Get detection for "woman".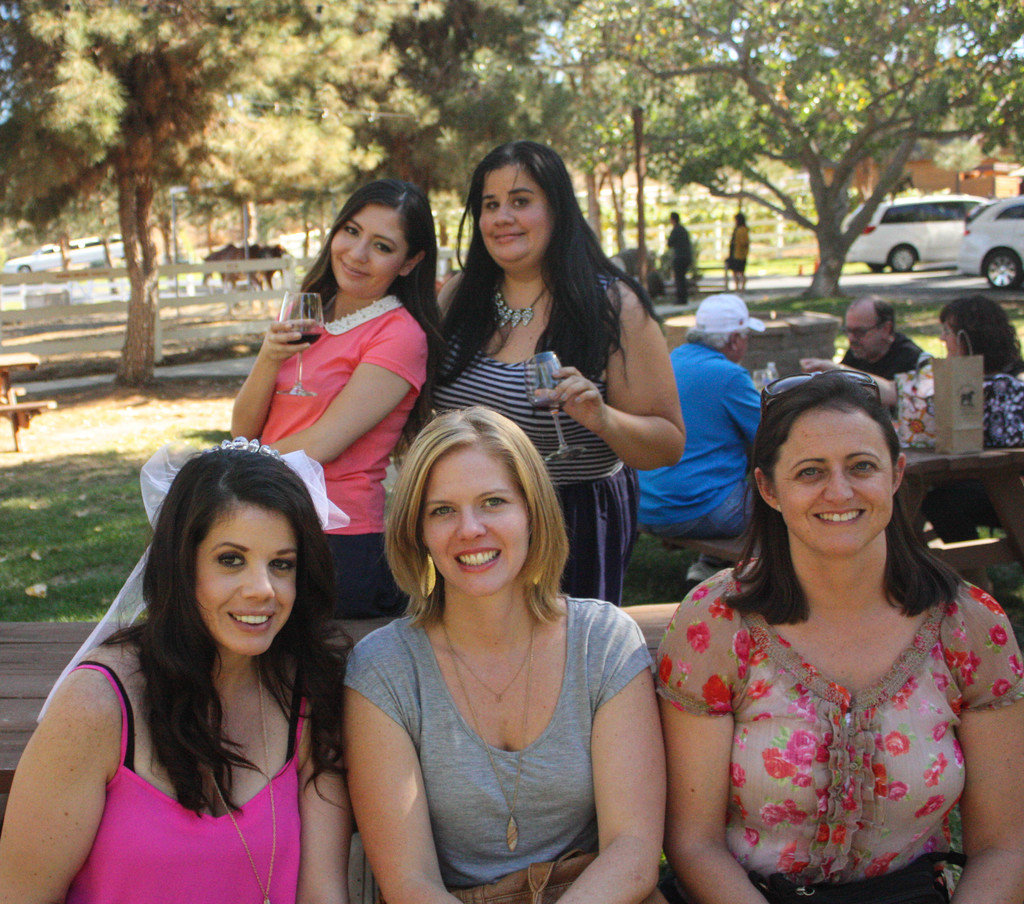
Detection: bbox(726, 210, 751, 289).
